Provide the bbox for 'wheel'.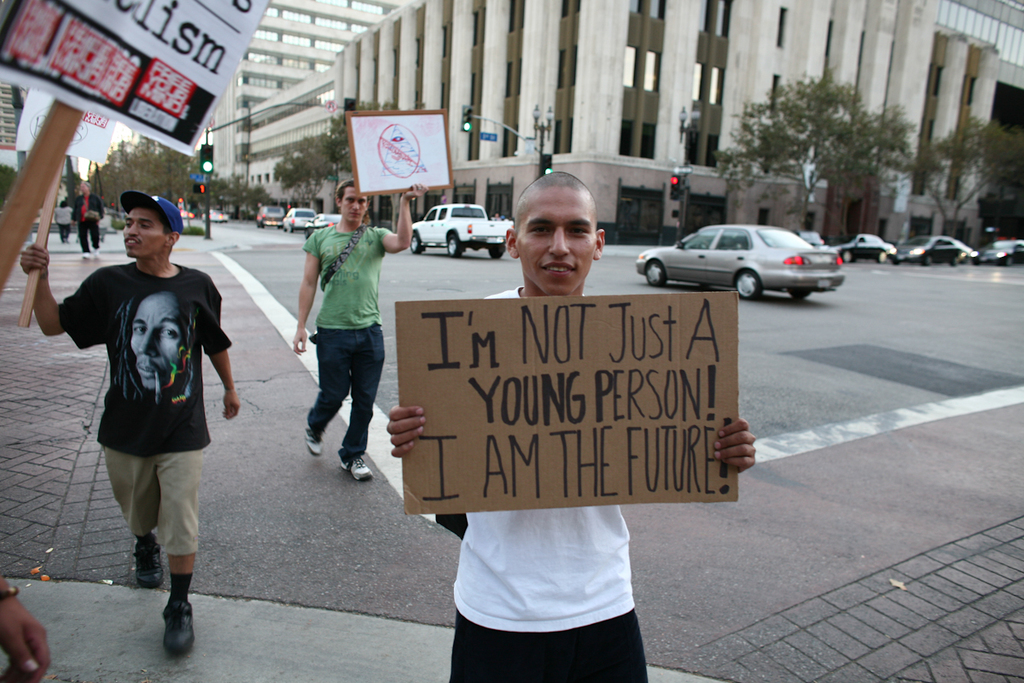
482:243:506:261.
